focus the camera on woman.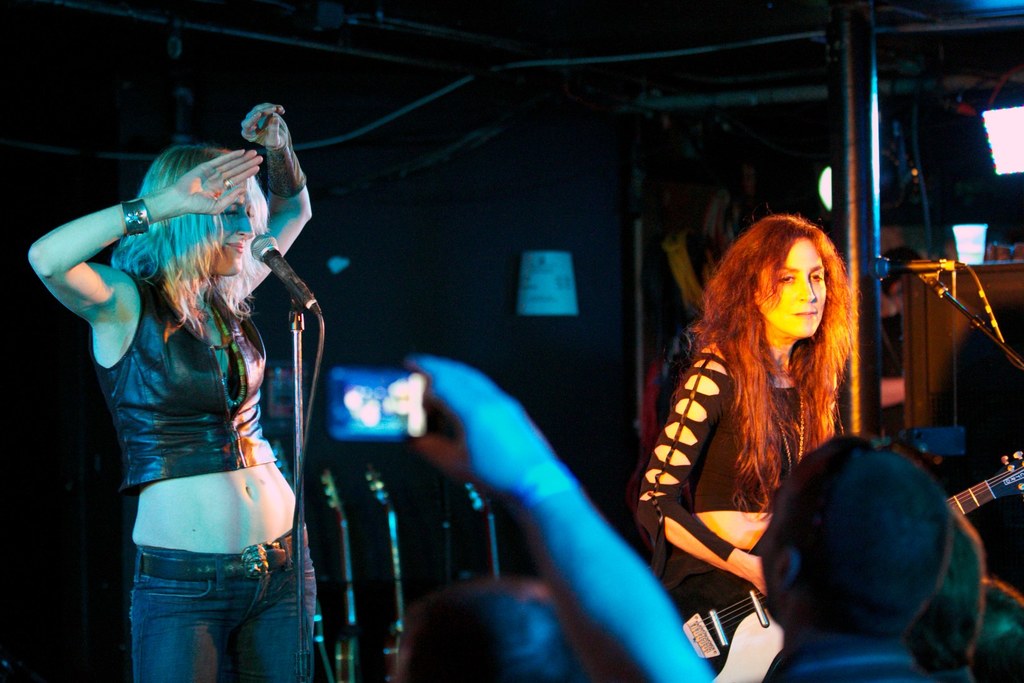
Focus region: 24 101 321 682.
